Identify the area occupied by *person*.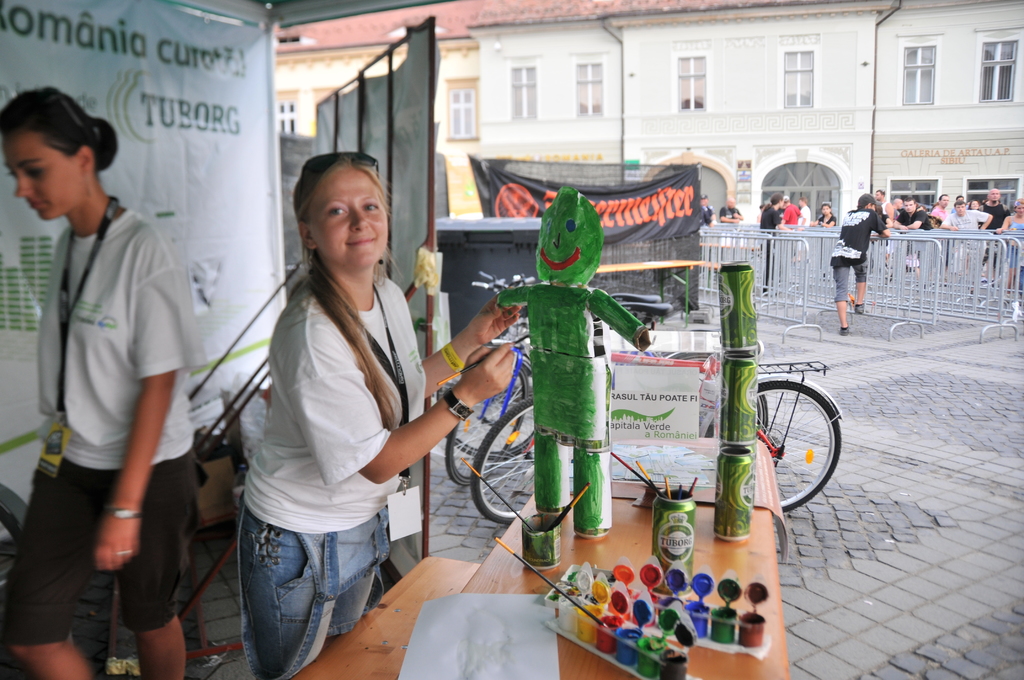
Area: rect(16, 88, 207, 679).
